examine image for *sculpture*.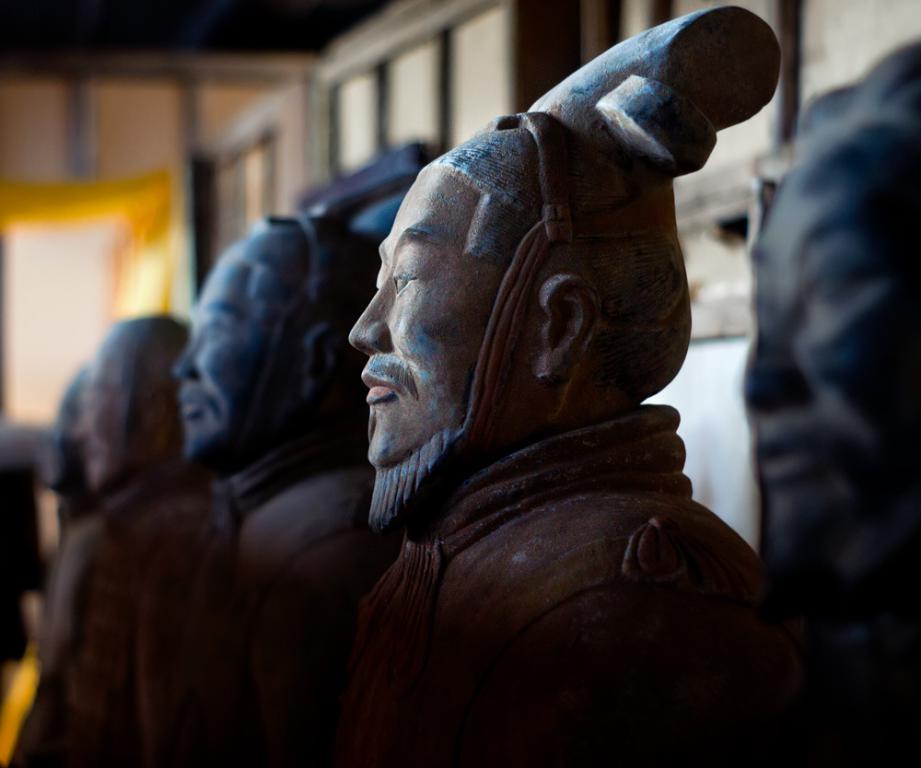
Examination result: locate(166, 138, 409, 767).
